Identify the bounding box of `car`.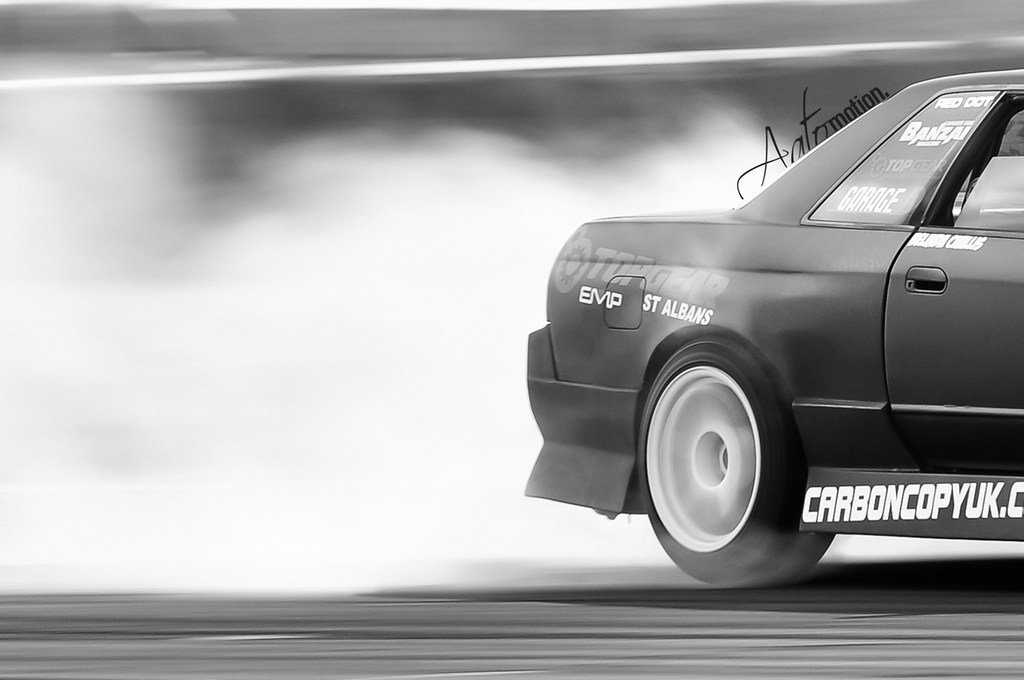
527/61/1023/593.
